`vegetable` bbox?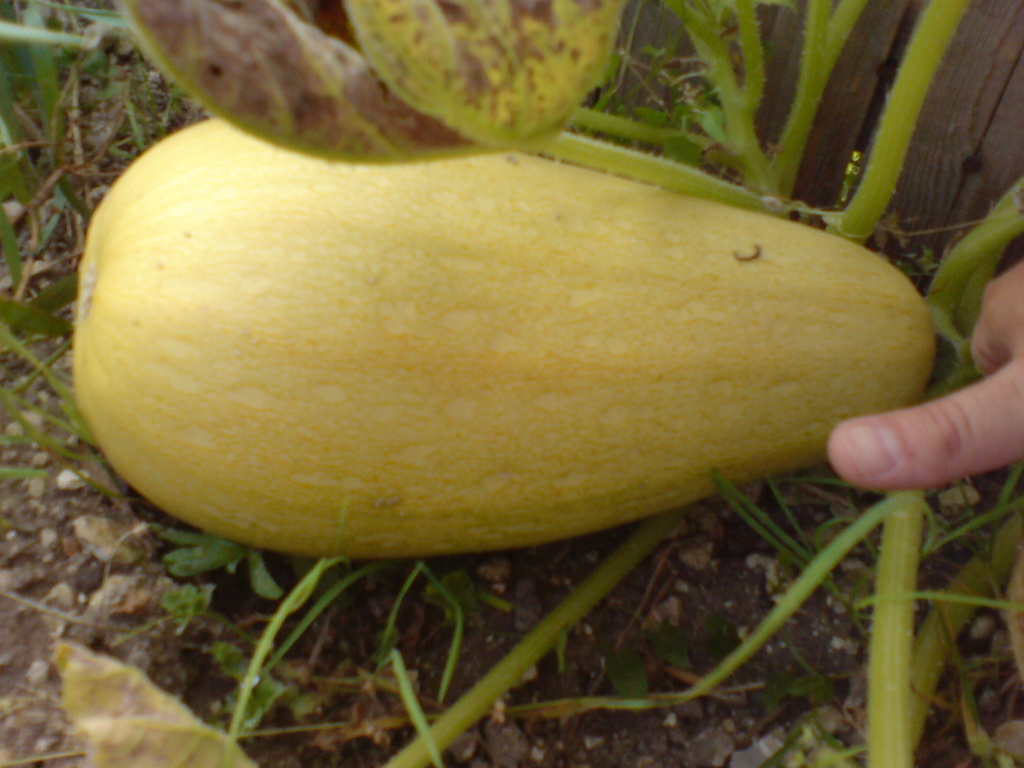
box(13, 103, 943, 592)
